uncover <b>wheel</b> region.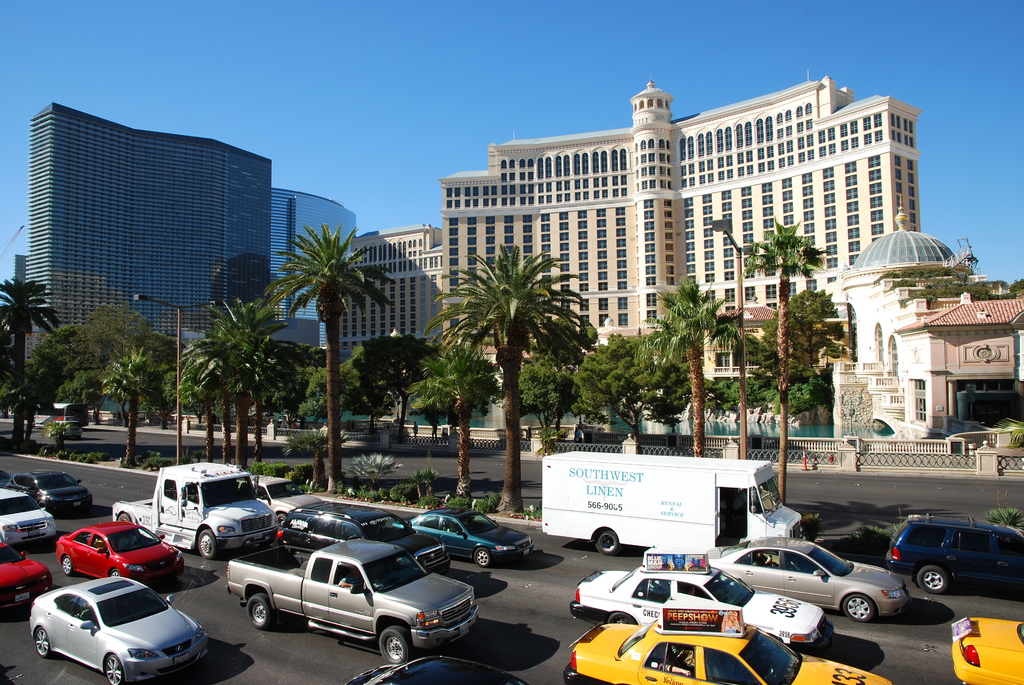
Uncovered: bbox=[60, 555, 74, 576].
